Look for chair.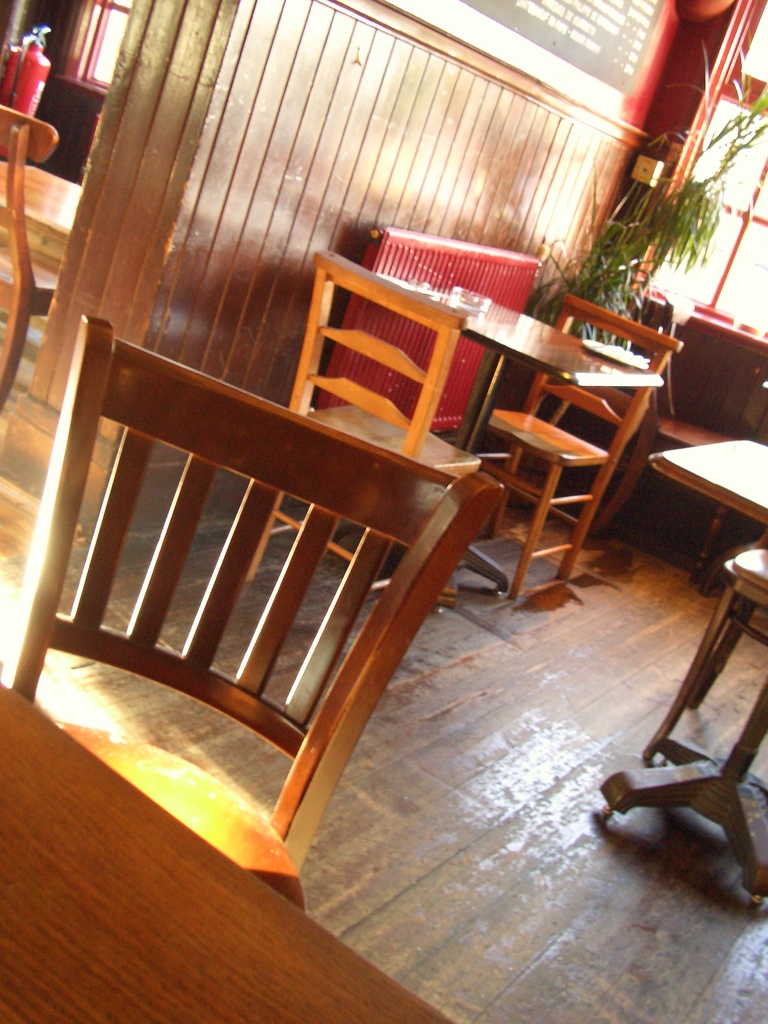
Found: <box>681,547,767,707</box>.
